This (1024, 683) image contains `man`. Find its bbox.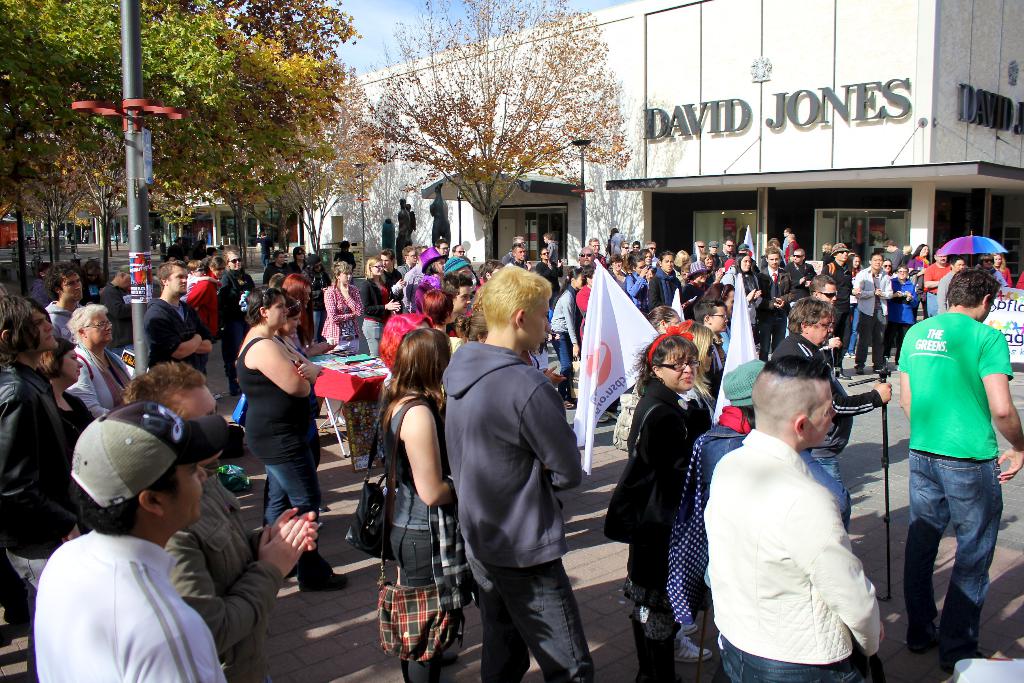
[x1=883, y1=238, x2=903, y2=268].
